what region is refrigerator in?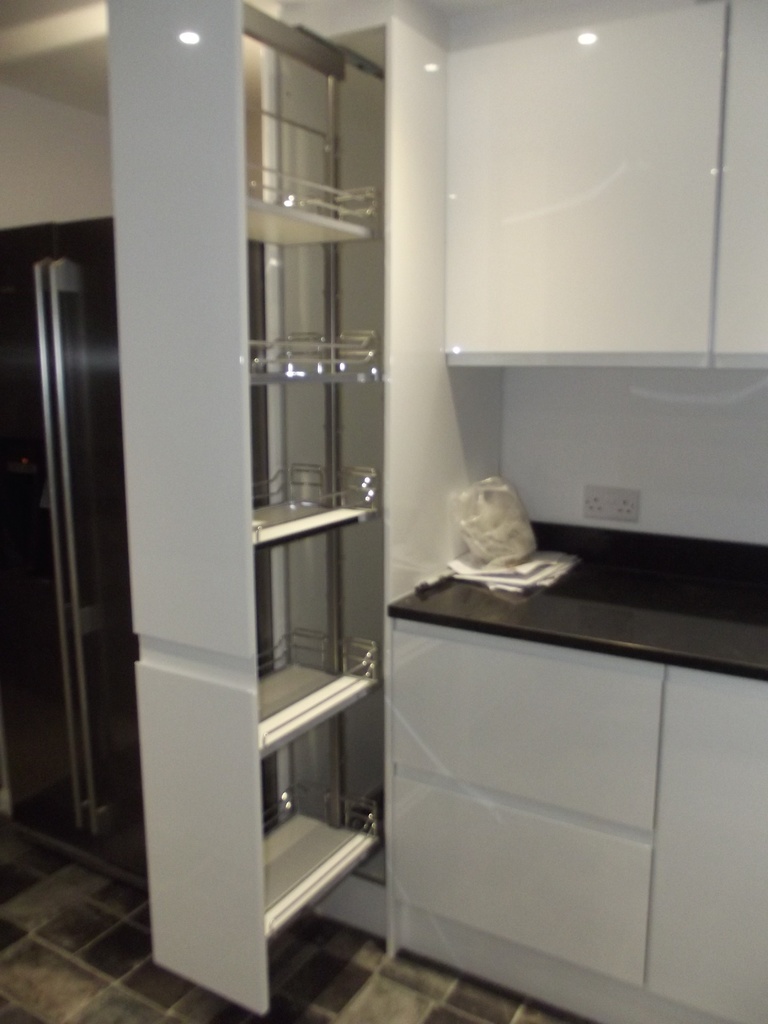
(4,229,145,885).
